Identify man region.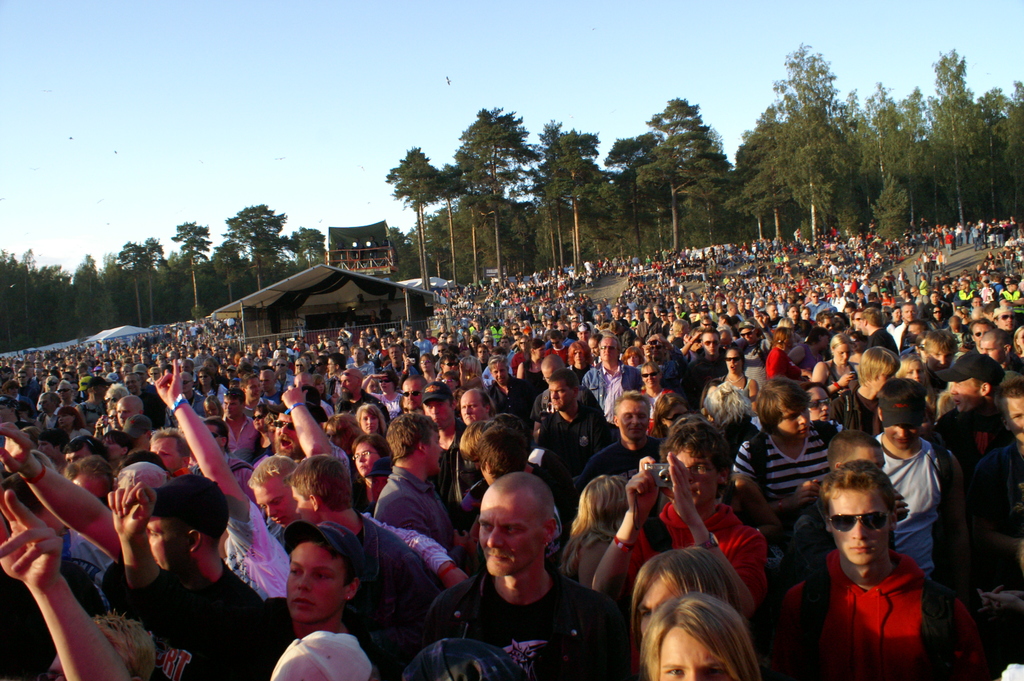
Region: 292, 455, 449, 621.
